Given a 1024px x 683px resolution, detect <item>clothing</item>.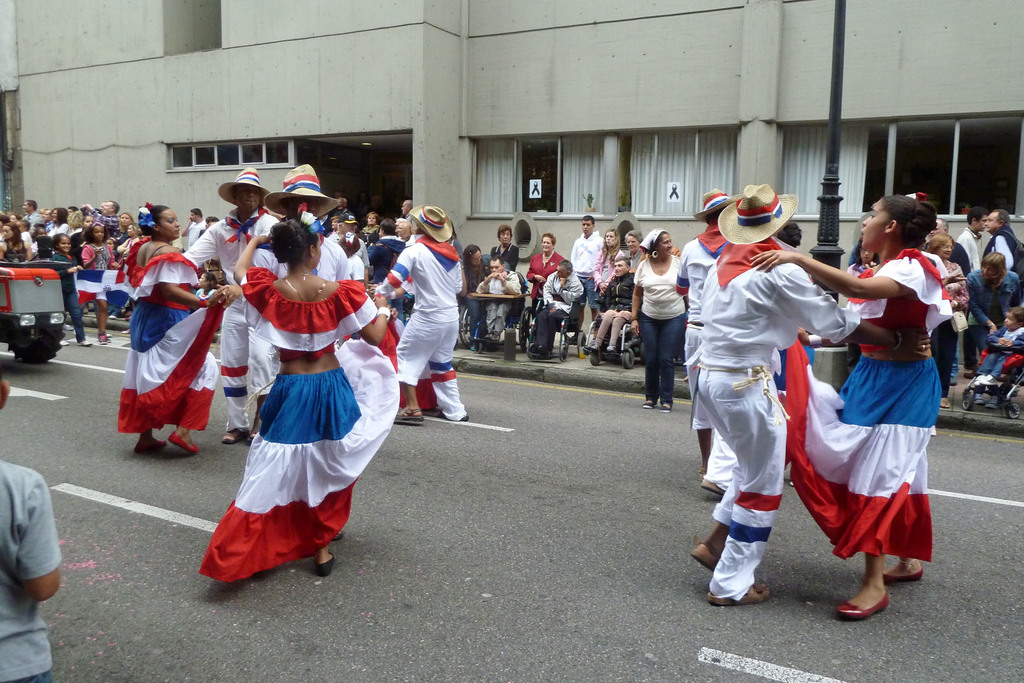
bbox=[925, 262, 969, 389].
